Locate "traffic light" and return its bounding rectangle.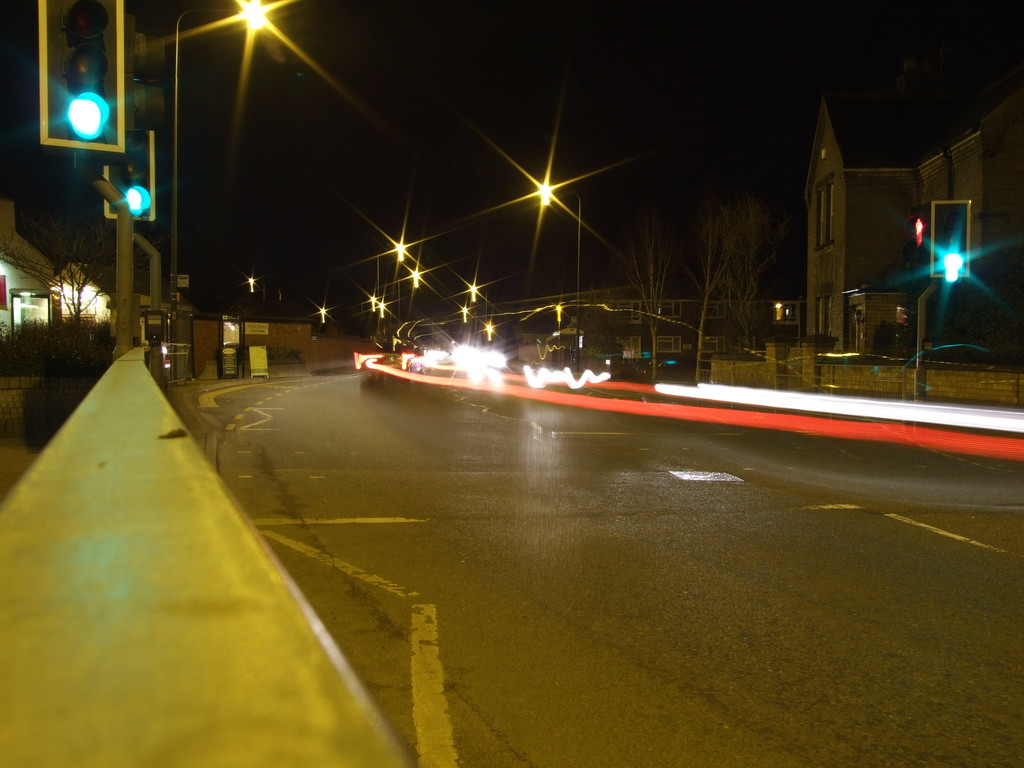
(x1=103, y1=136, x2=154, y2=220).
